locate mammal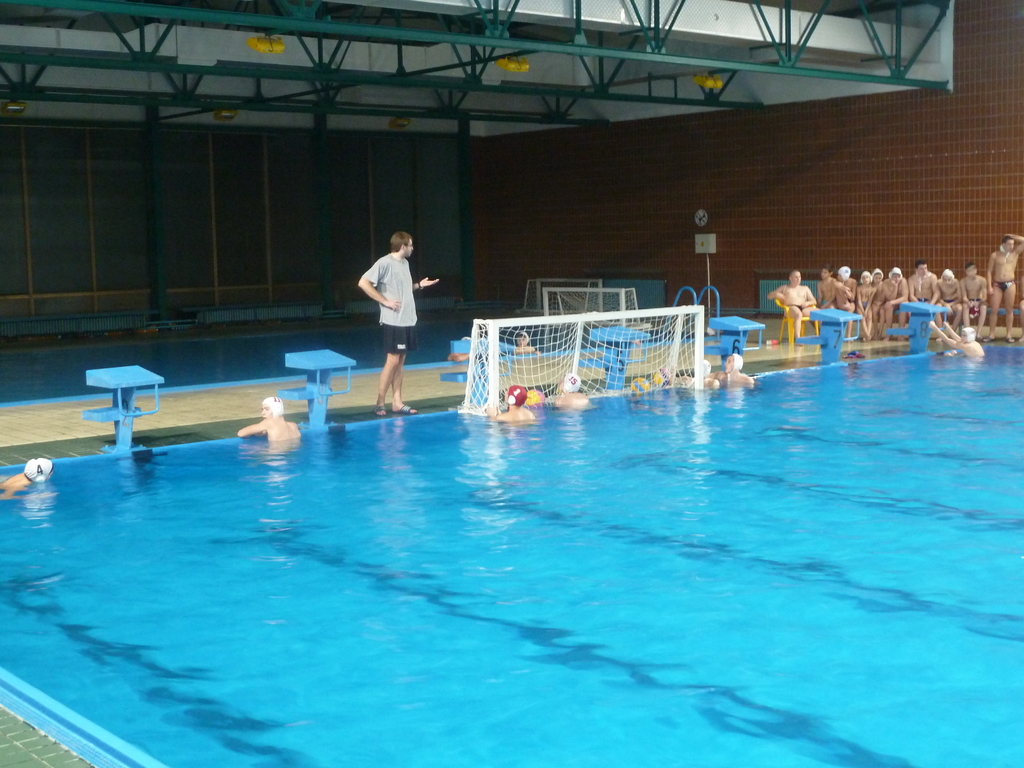
{"left": 550, "top": 373, "right": 593, "bottom": 408}
